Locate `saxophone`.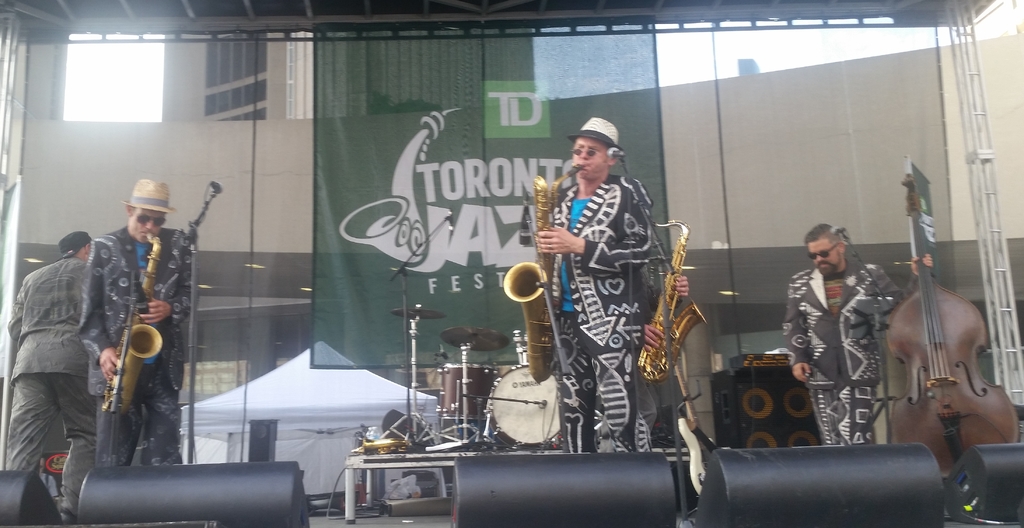
Bounding box: (left=650, top=216, right=705, bottom=389).
